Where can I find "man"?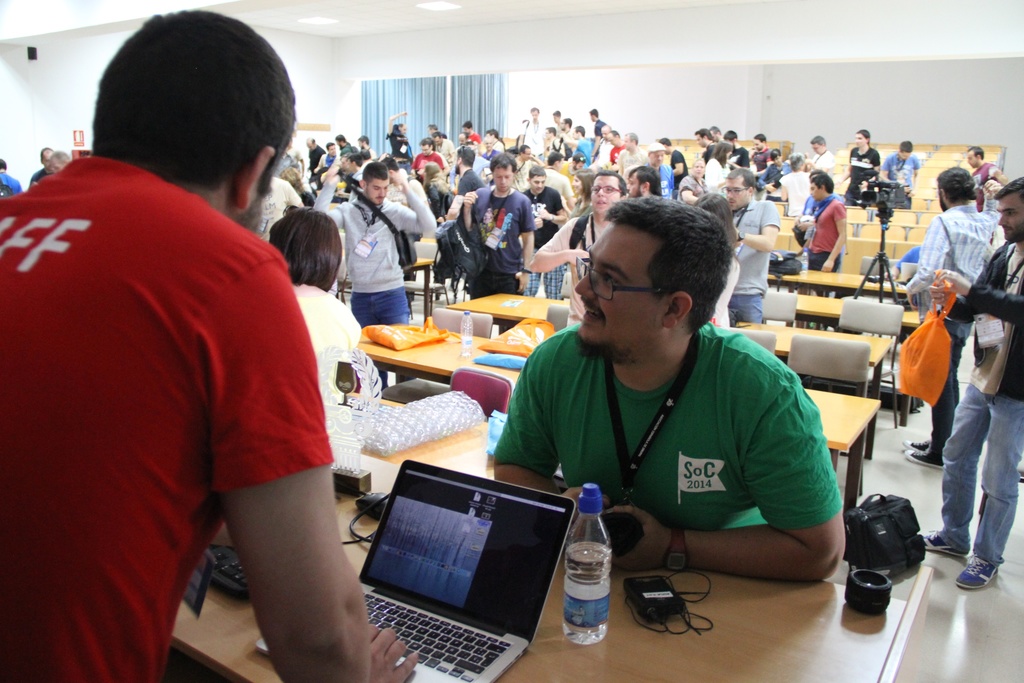
You can find it at bbox=(429, 129, 455, 170).
